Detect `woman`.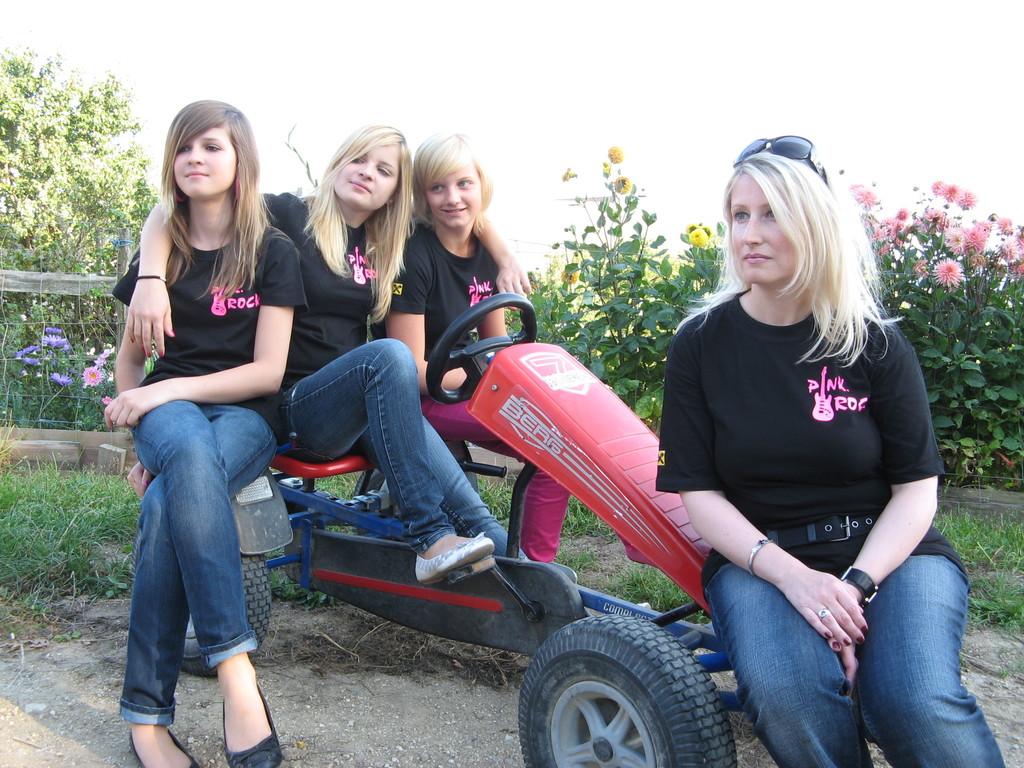
Detected at 648, 134, 959, 767.
